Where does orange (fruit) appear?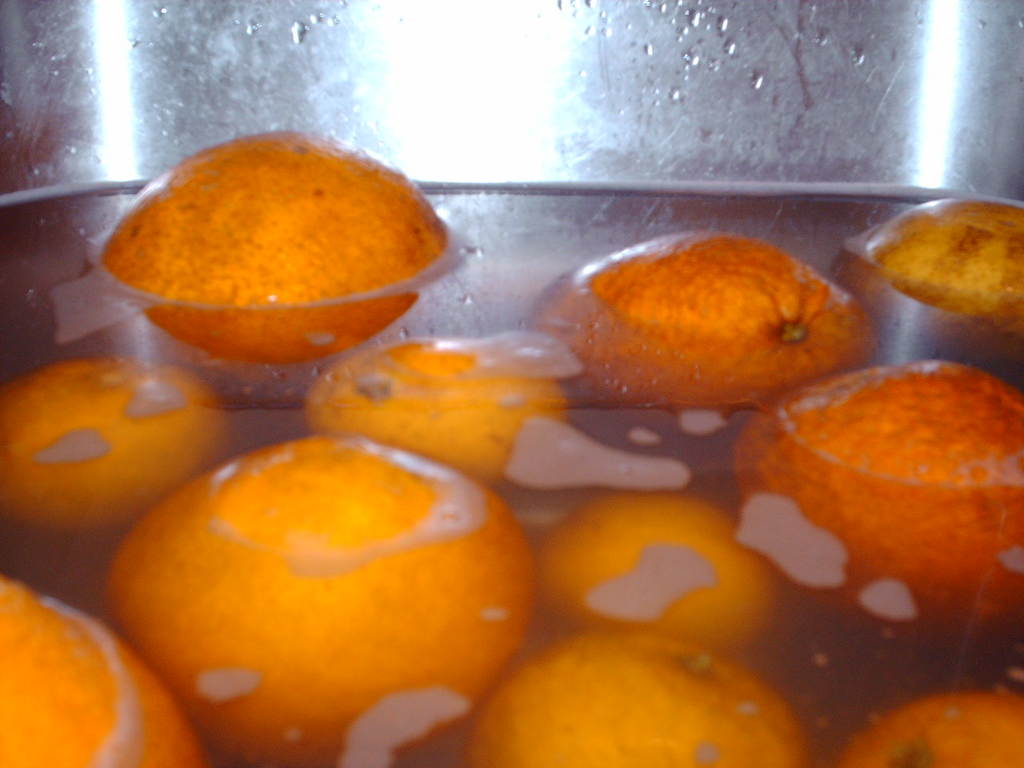
Appears at BBox(0, 359, 238, 535).
